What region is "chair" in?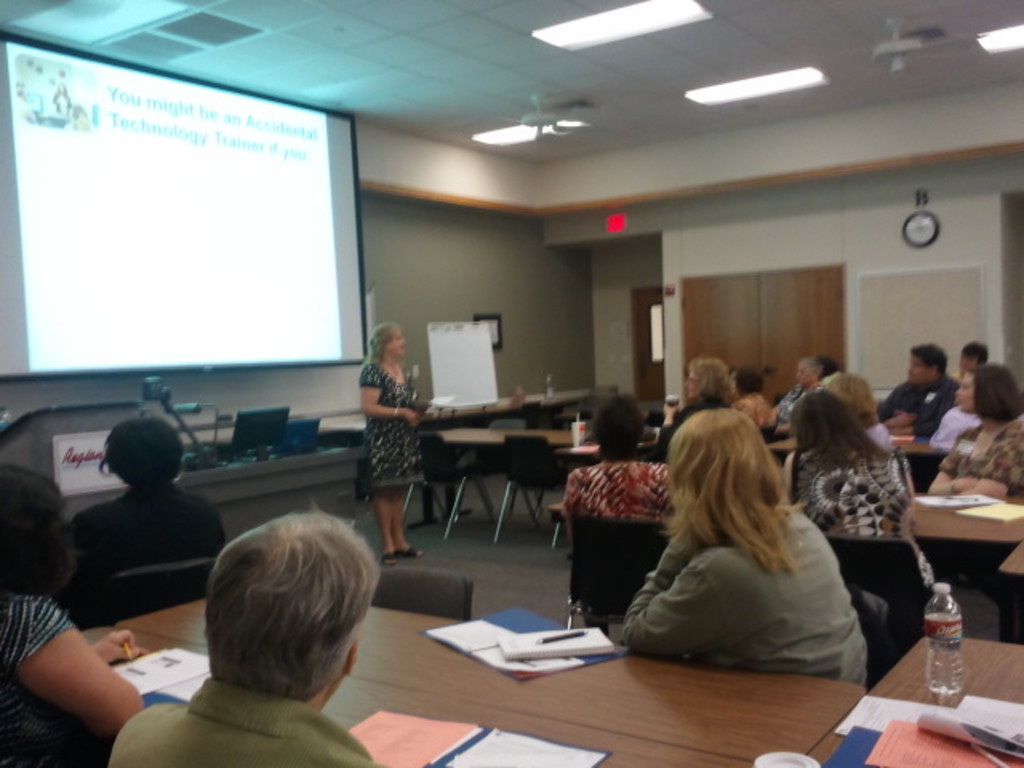
{"left": 824, "top": 531, "right": 939, "bottom": 664}.
